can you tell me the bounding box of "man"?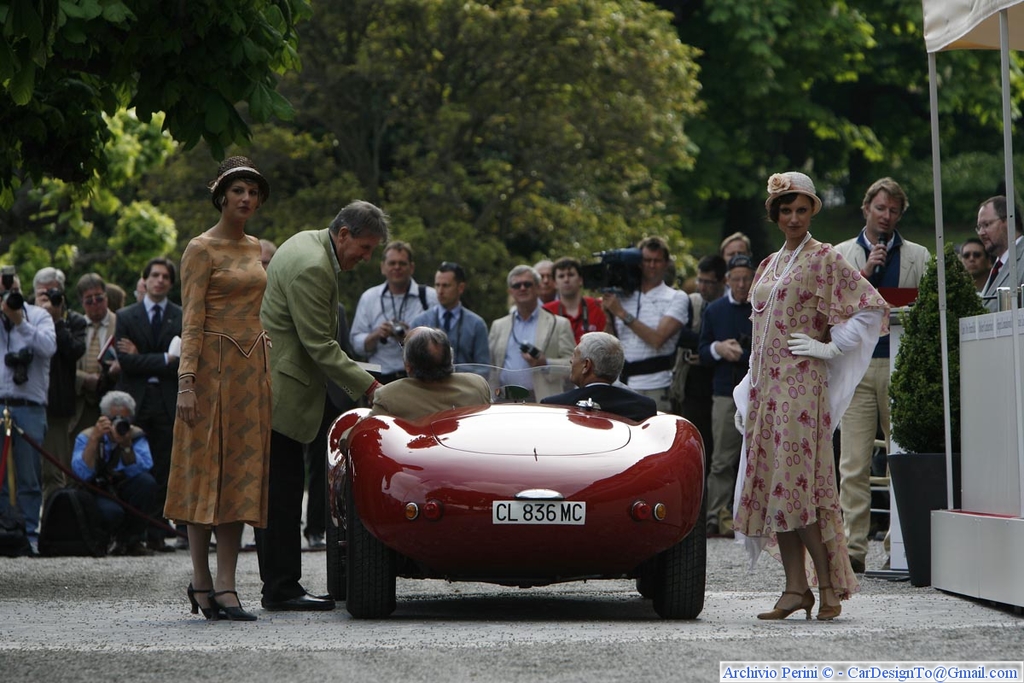
detection(64, 380, 165, 549).
